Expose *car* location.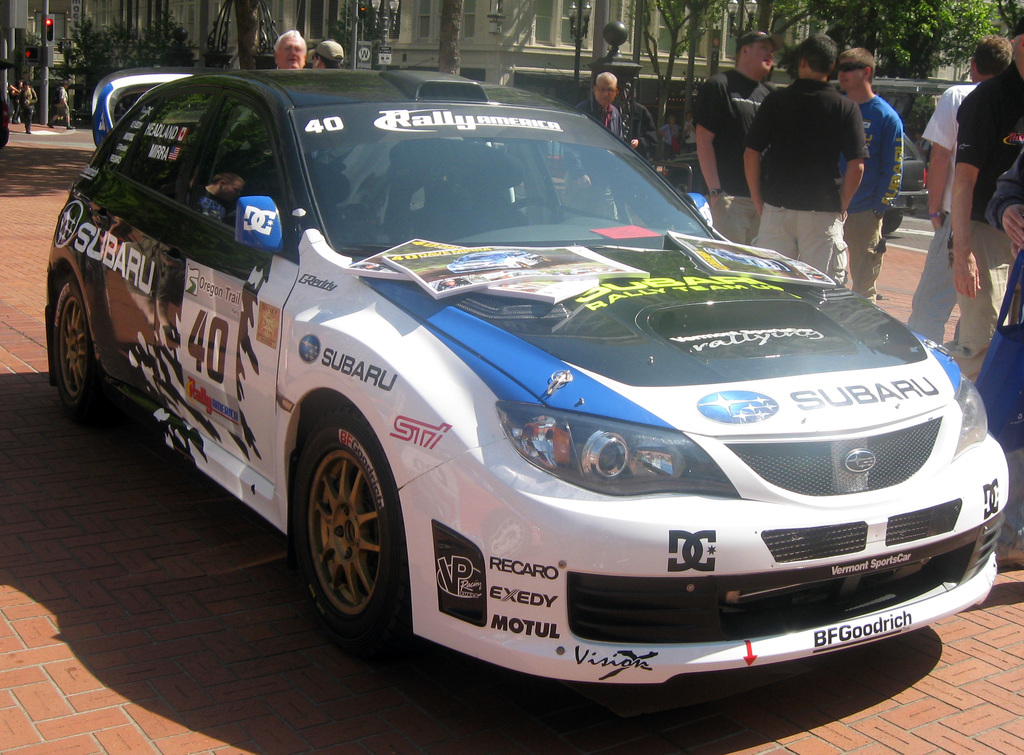
Exposed at 43 64 1012 711.
